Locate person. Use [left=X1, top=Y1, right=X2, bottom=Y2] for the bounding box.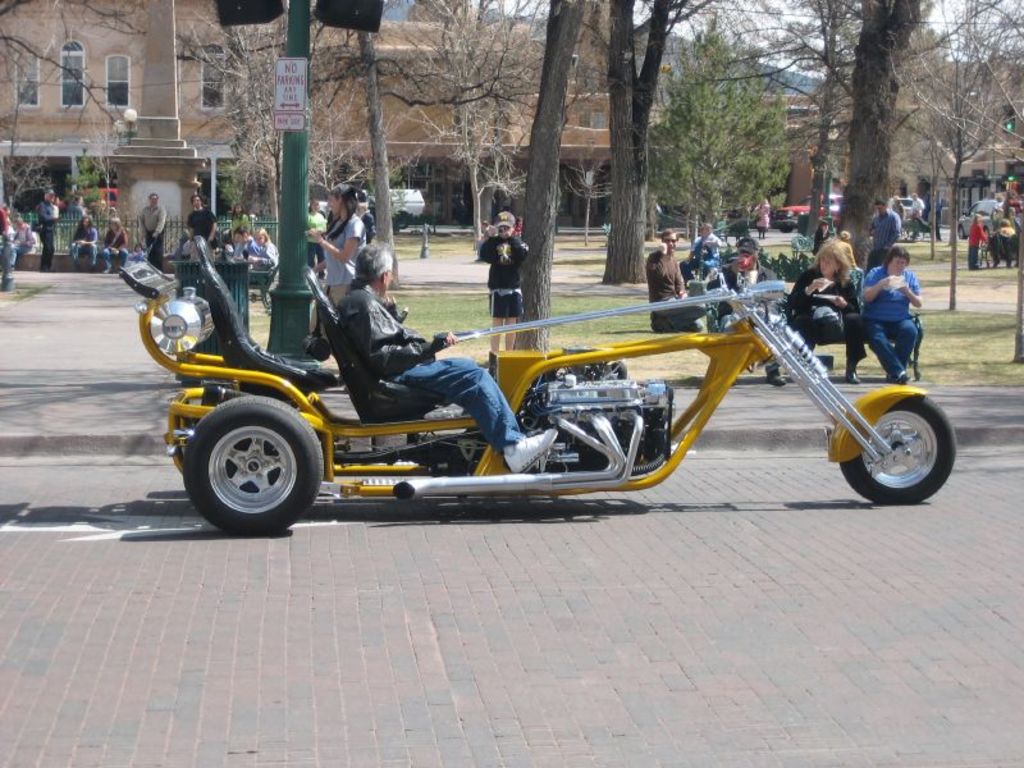
[left=0, top=204, right=19, bottom=252].
